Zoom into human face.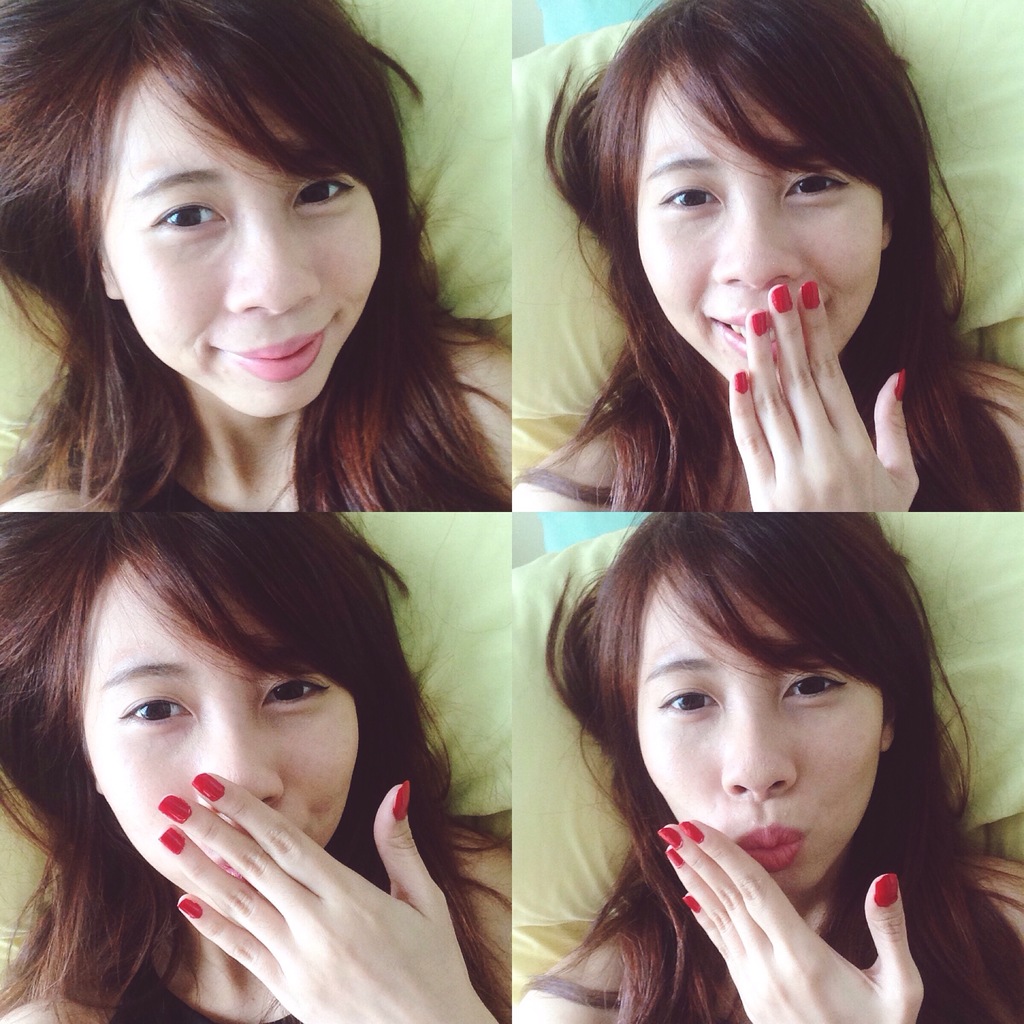
Zoom target: box(100, 545, 363, 888).
